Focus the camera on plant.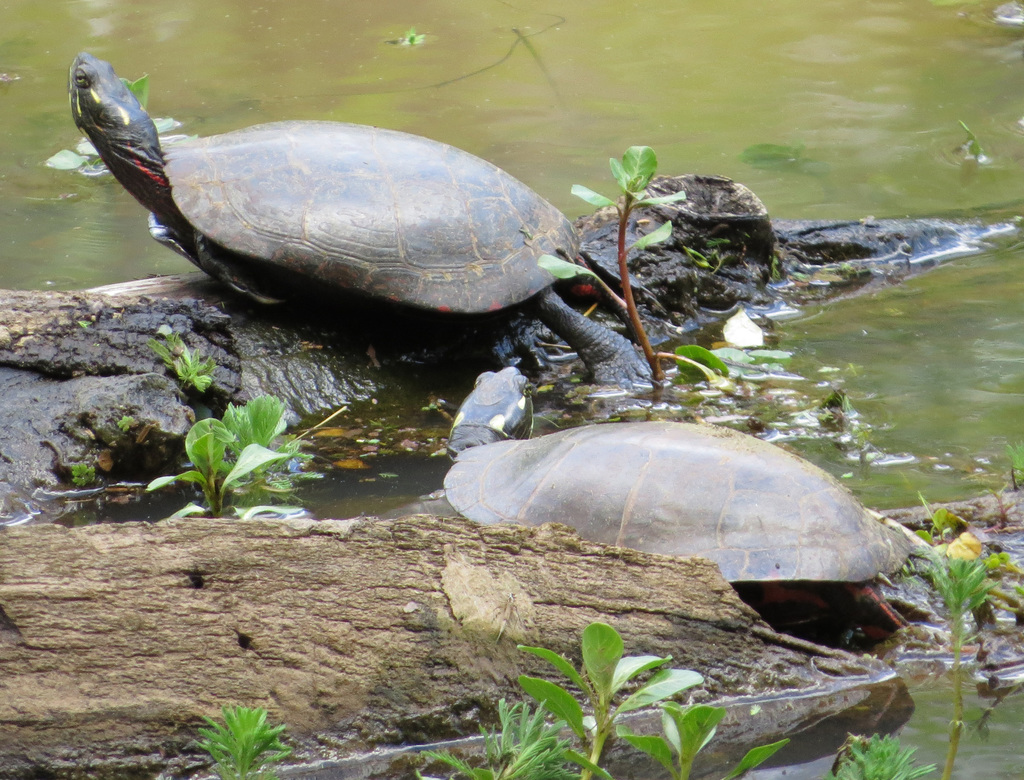
Focus region: [x1=564, y1=699, x2=792, y2=779].
